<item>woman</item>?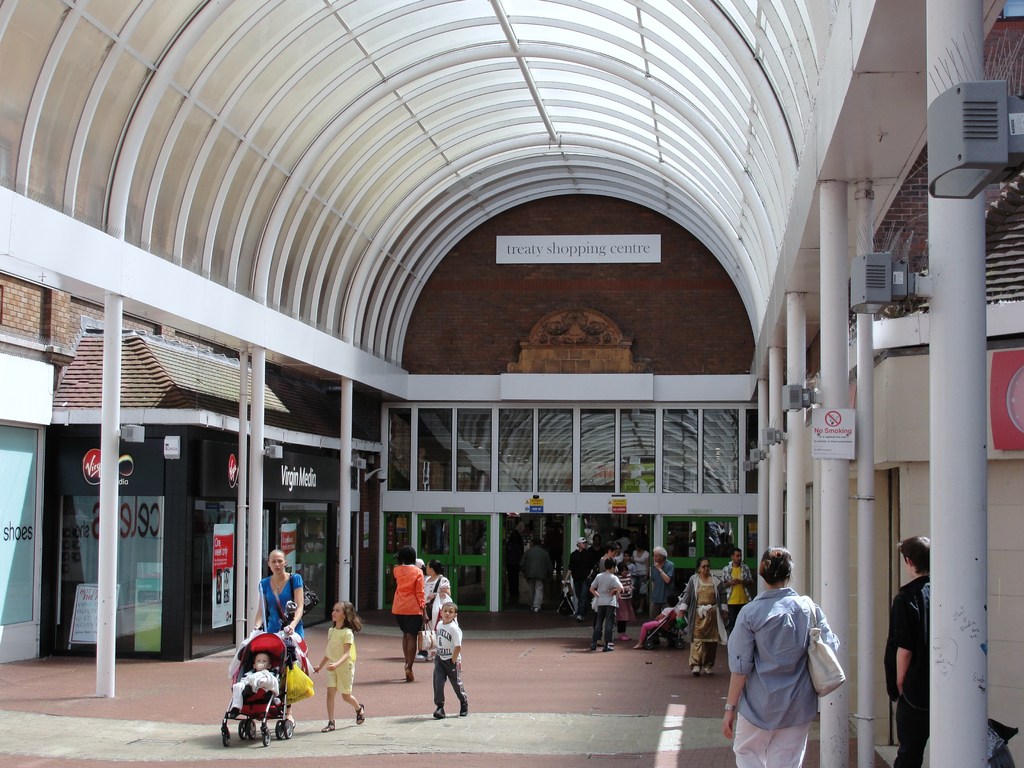
680 556 729 677
